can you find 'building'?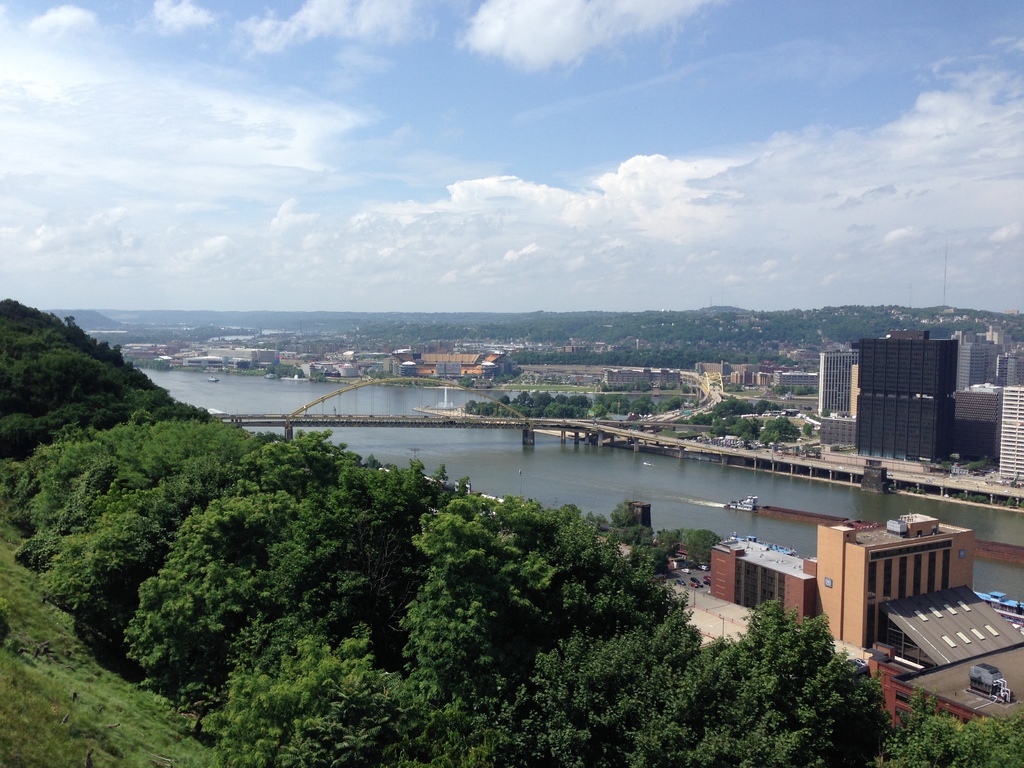
Yes, bounding box: (left=711, top=511, right=1023, bottom=728).
